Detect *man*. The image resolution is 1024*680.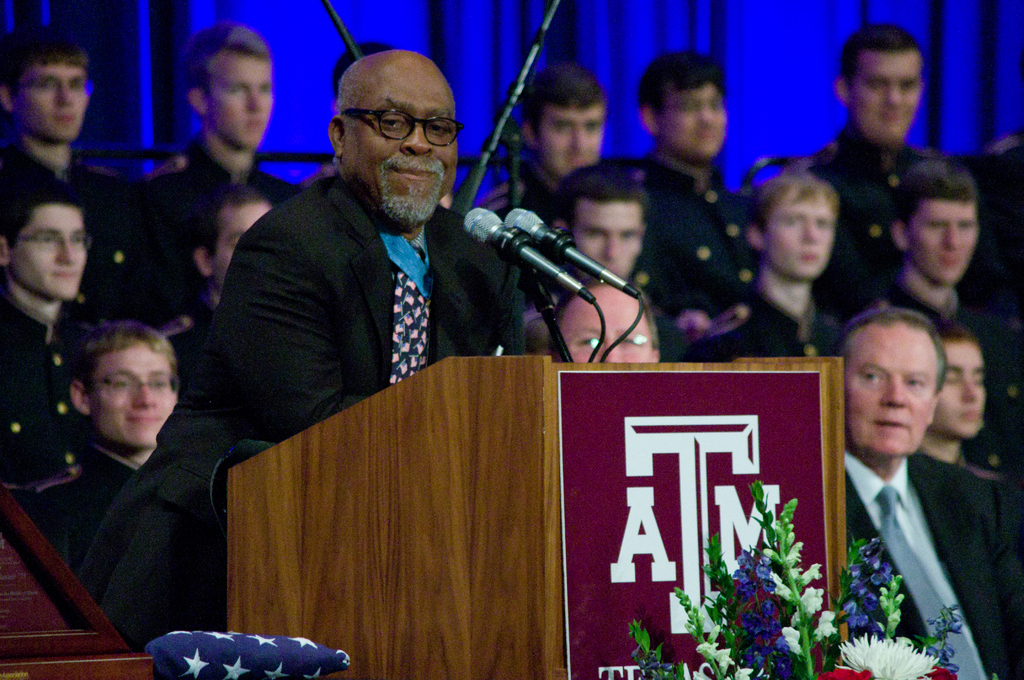
region(620, 42, 872, 370).
